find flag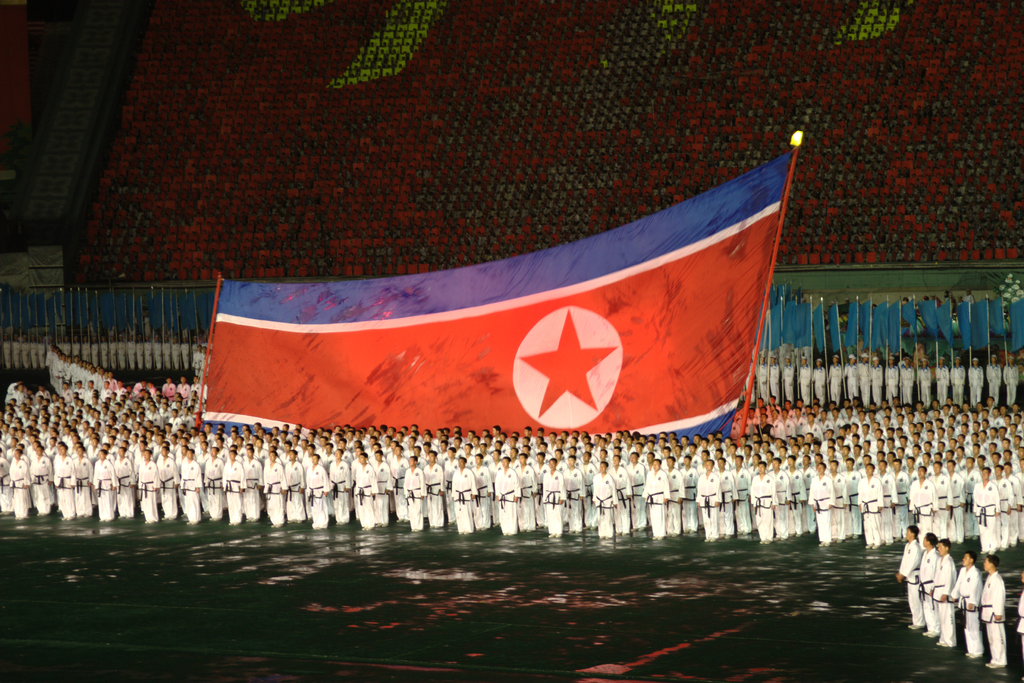
(204, 153, 783, 442)
